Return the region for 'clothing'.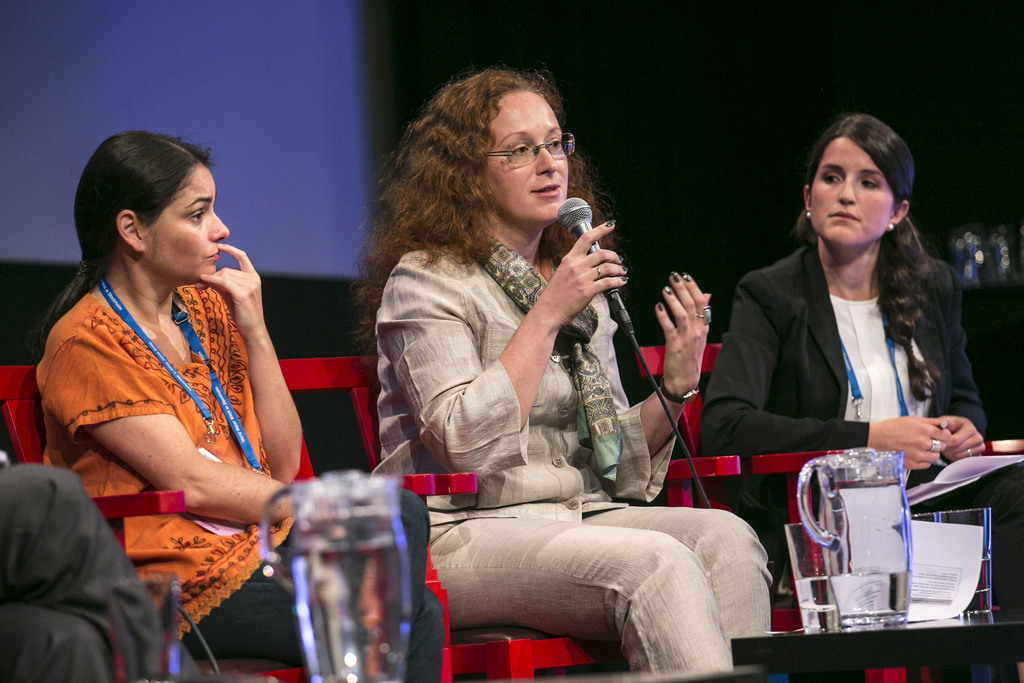
<bbox>376, 241, 770, 677</bbox>.
